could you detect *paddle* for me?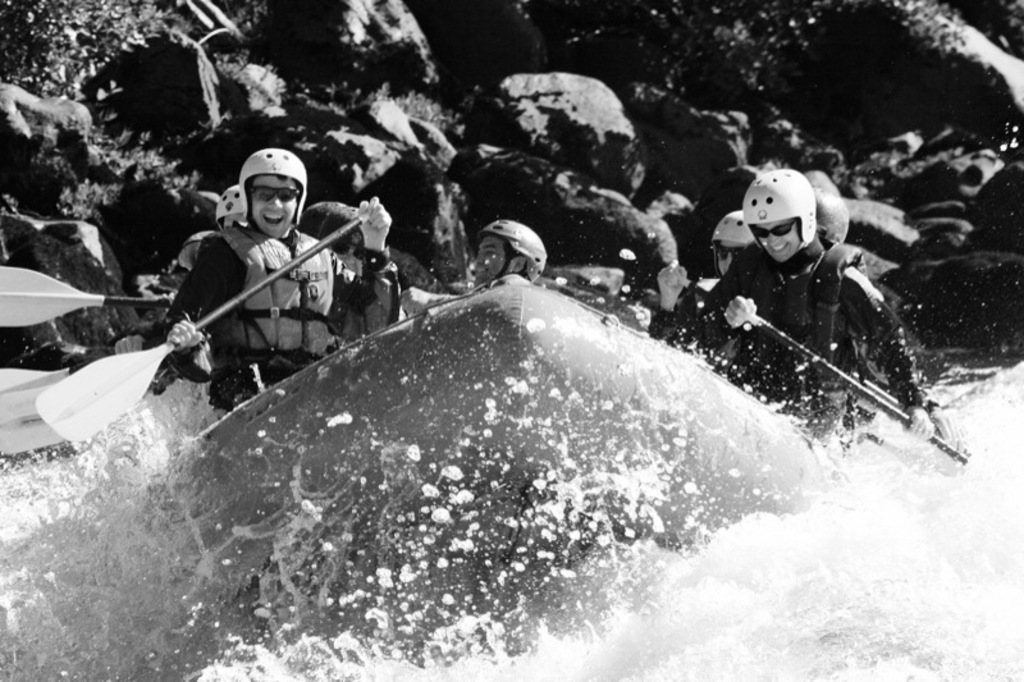
Detection result: [x1=0, y1=389, x2=69, y2=458].
